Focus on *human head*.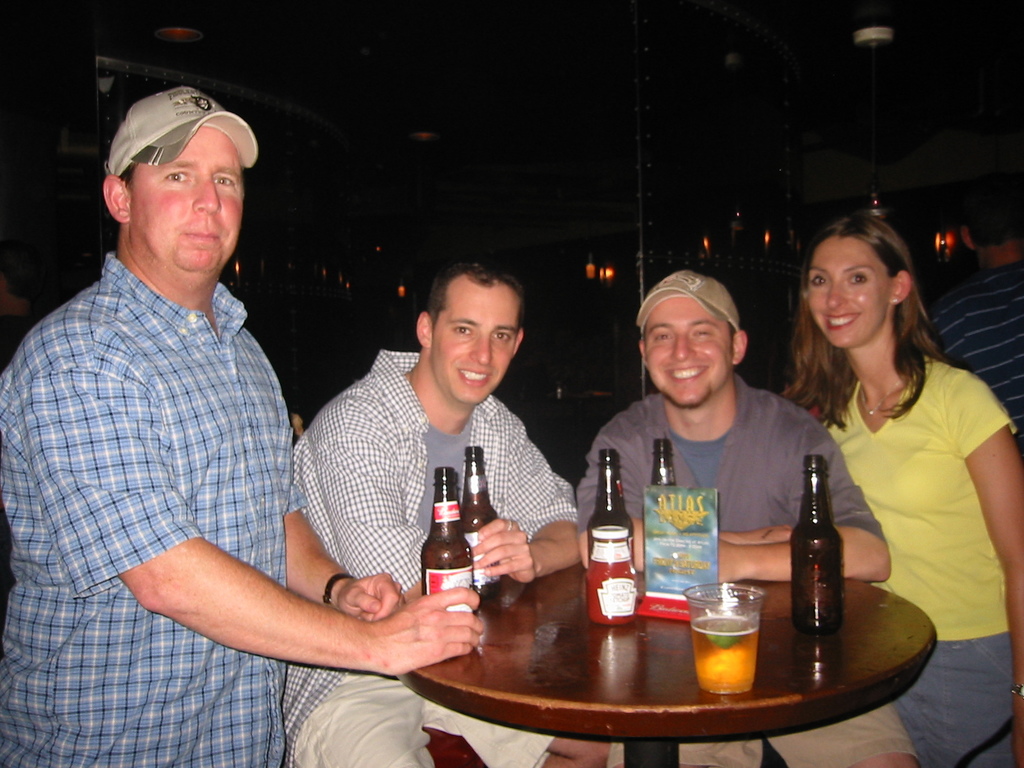
Focused at {"left": 955, "top": 184, "right": 1023, "bottom": 258}.
